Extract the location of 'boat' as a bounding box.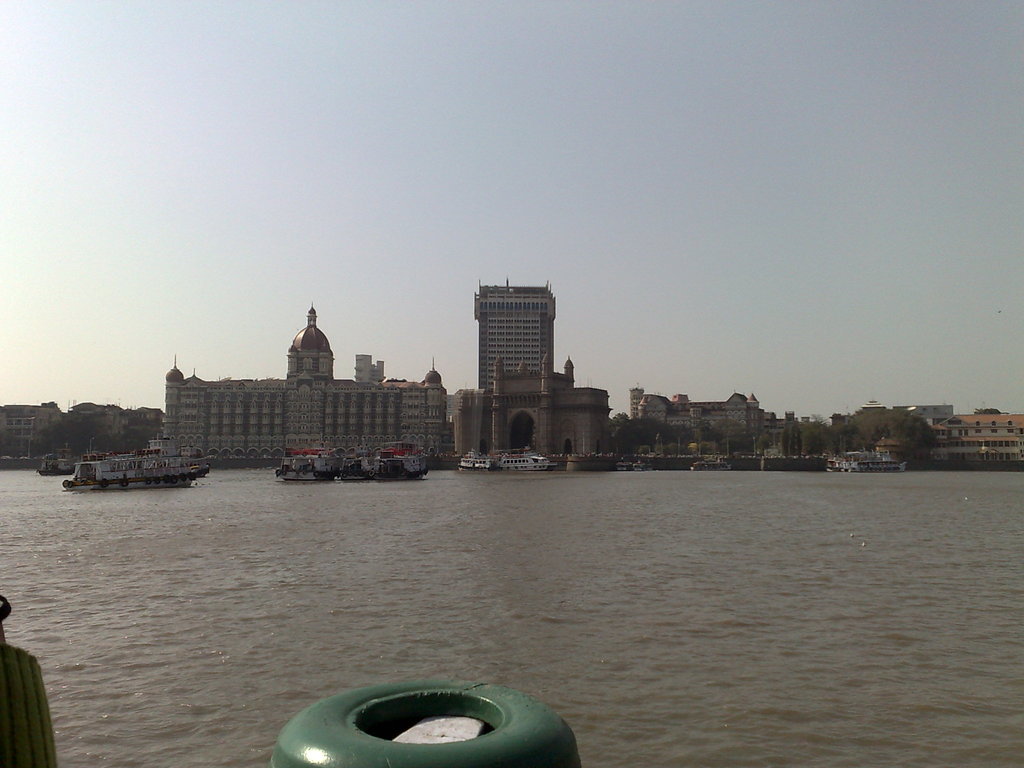
bbox(494, 446, 556, 478).
